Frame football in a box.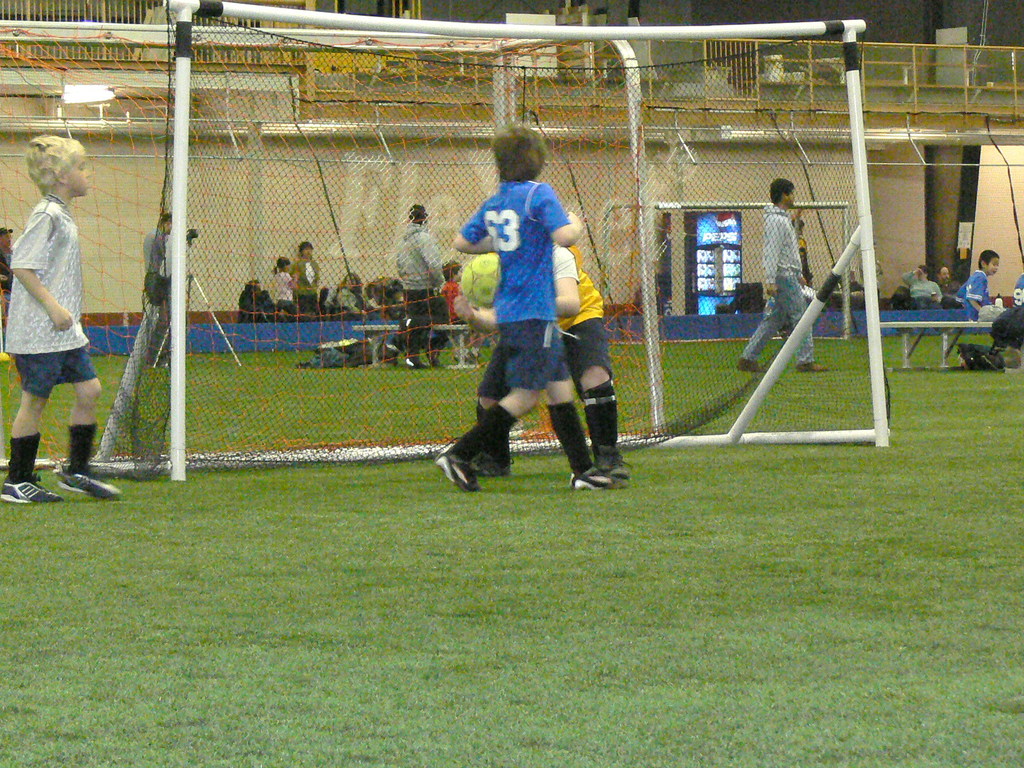
bbox=(460, 253, 500, 308).
